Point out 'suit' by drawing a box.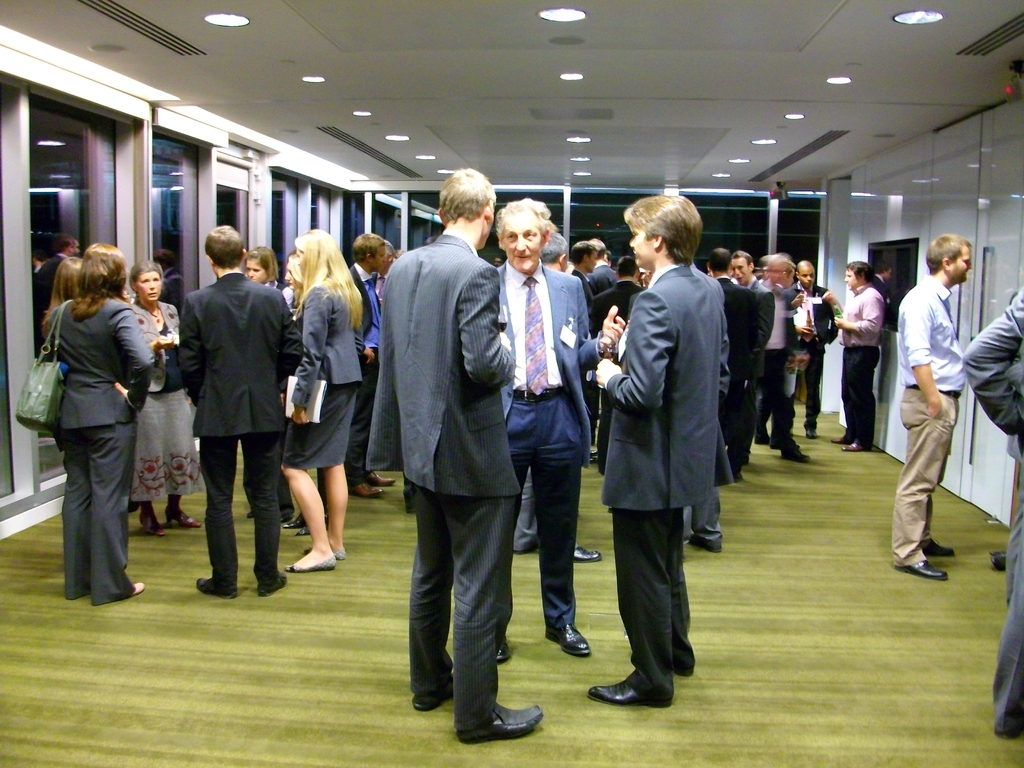
486,262,611,639.
